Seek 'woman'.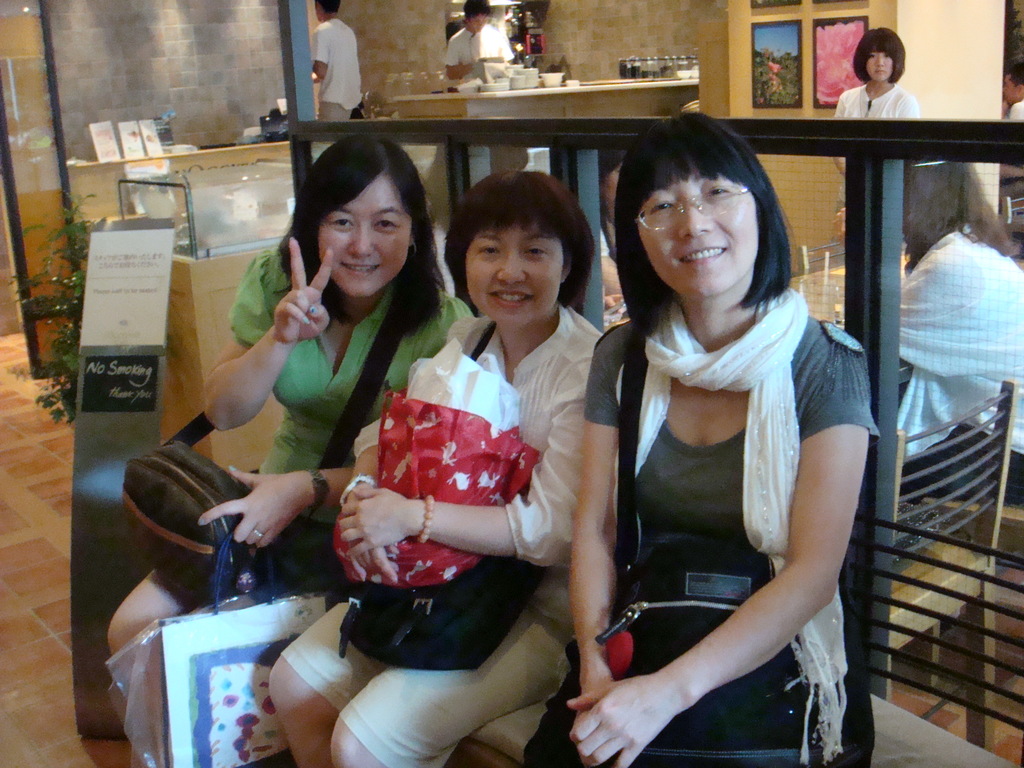
bbox(571, 115, 886, 756).
